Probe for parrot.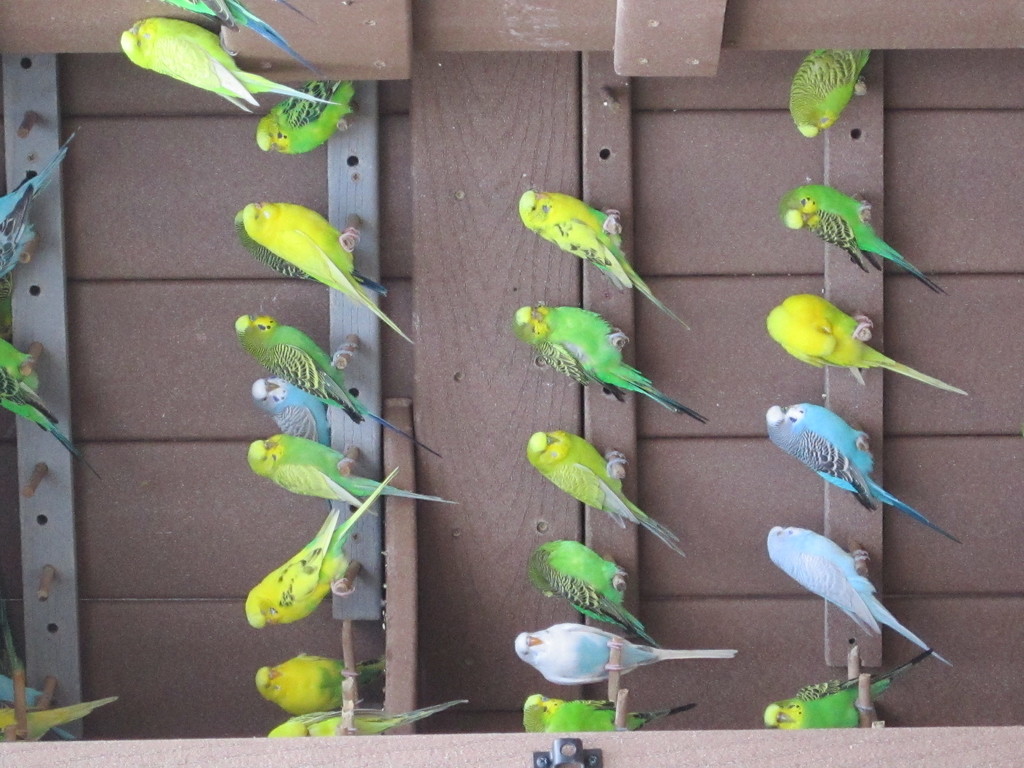
Probe result: BBox(244, 435, 452, 520).
